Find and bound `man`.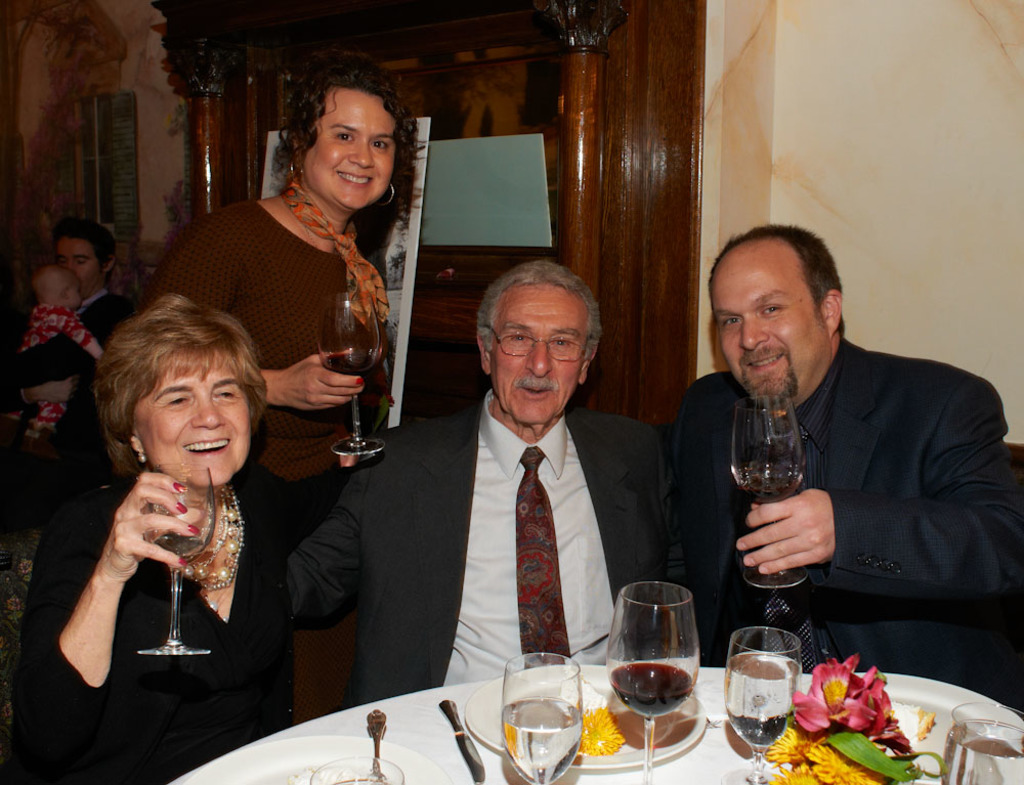
Bound: {"x1": 688, "y1": 221, "x2": 1014, "y2": 696}.
